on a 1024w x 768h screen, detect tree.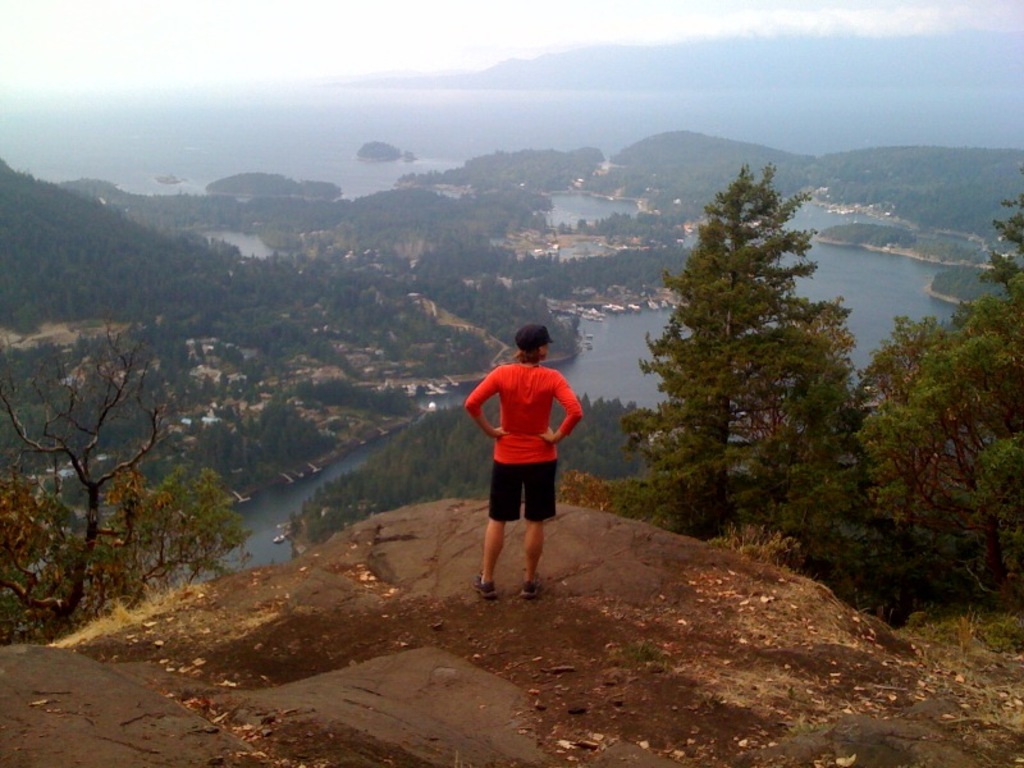
locate(838, 168, 1023, 598).
